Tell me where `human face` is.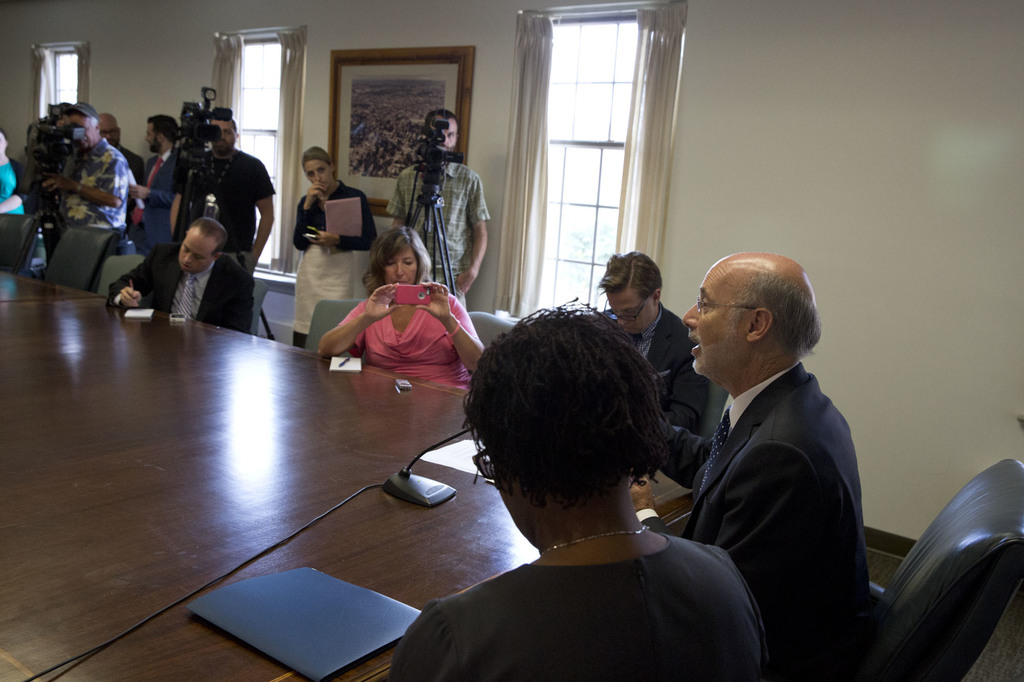
`human face` is at [606, 288, 652, 335].
